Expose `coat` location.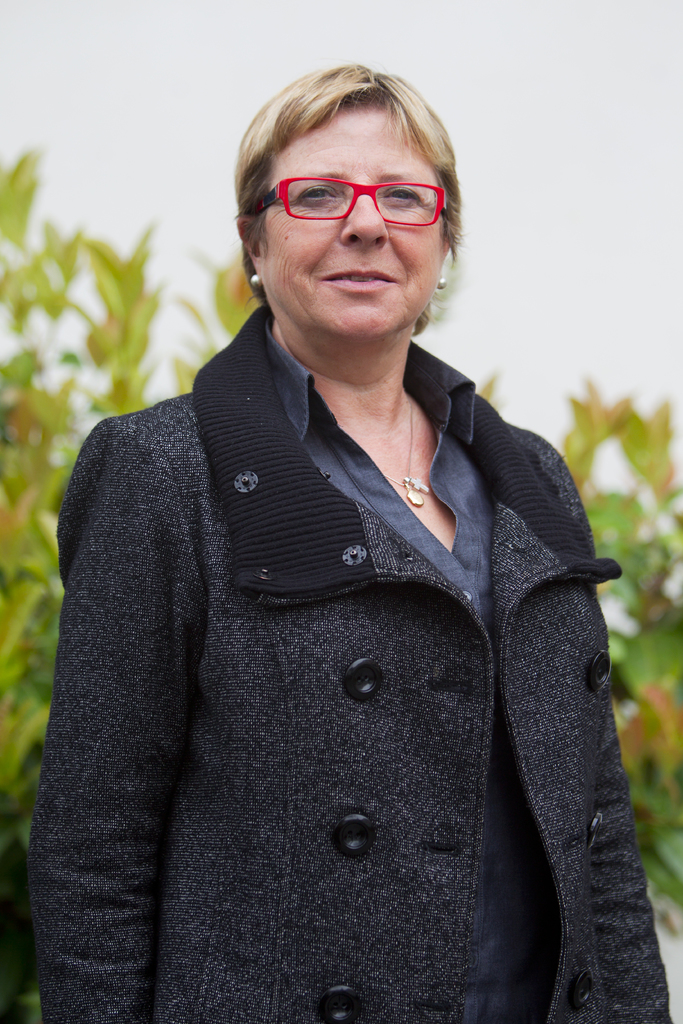
Exposed at (left=24, top=170, right=673, bottom=1023).
